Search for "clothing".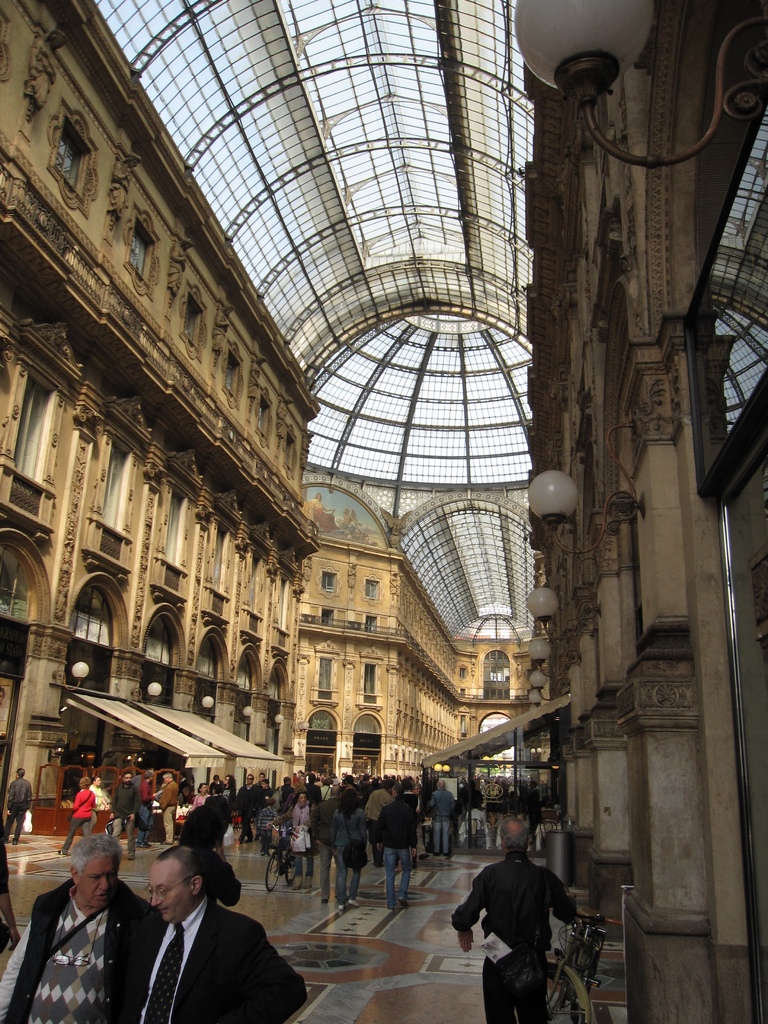
Found at 373:796:417:900.
